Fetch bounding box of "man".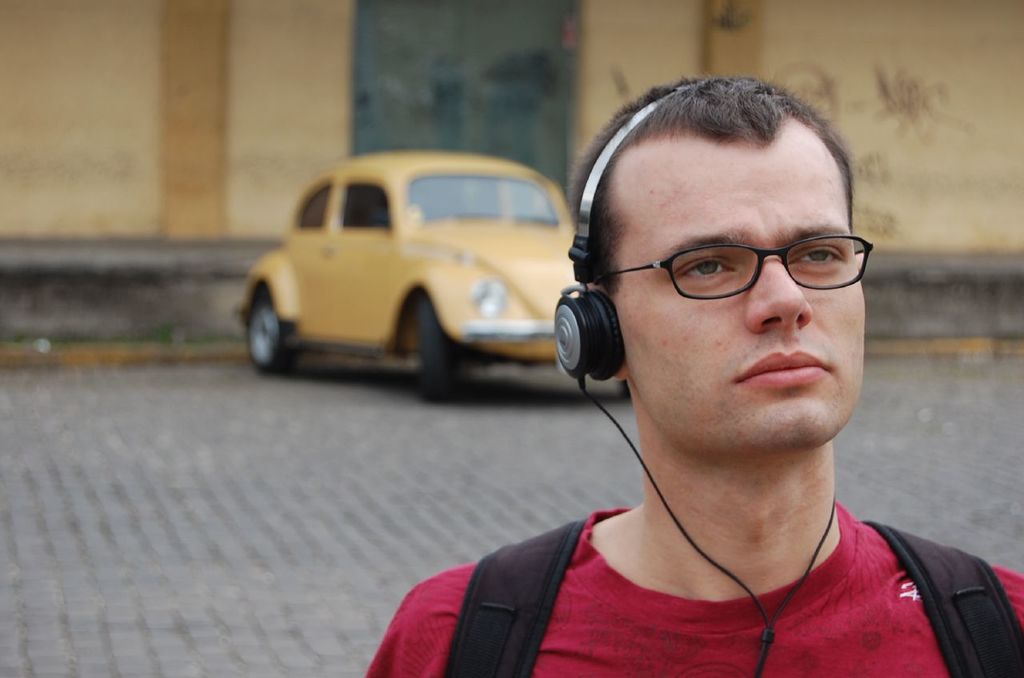
Bbox: region(471, 70, 1004, 677).
